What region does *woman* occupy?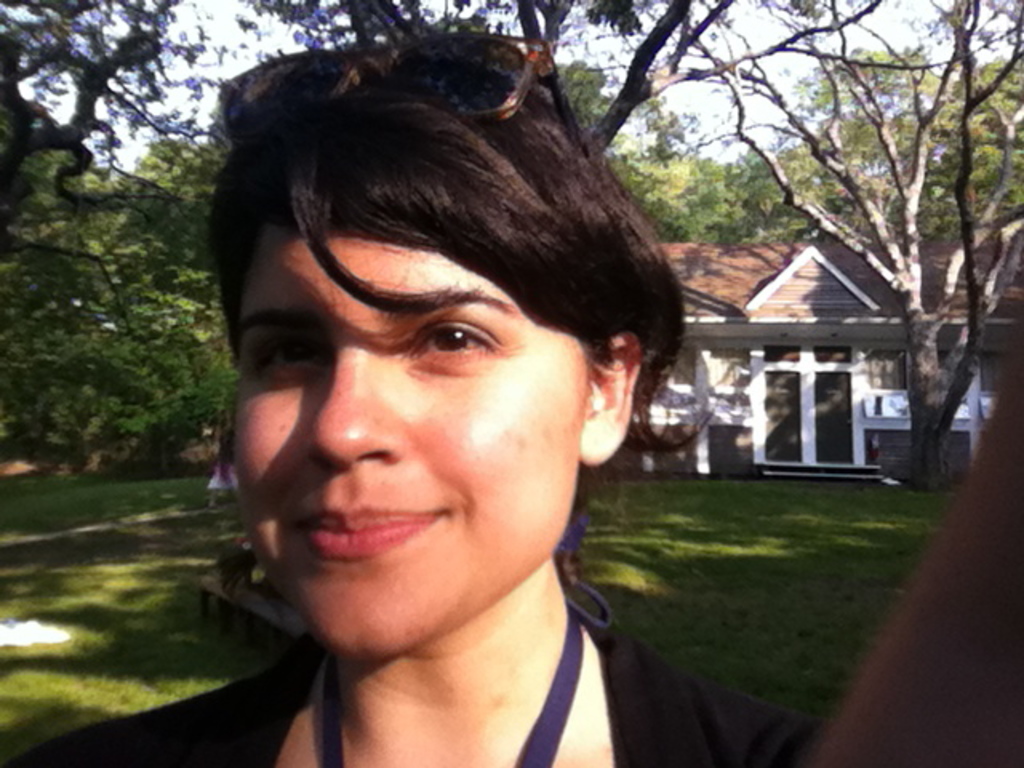
region(0, 32, 733, 766).
